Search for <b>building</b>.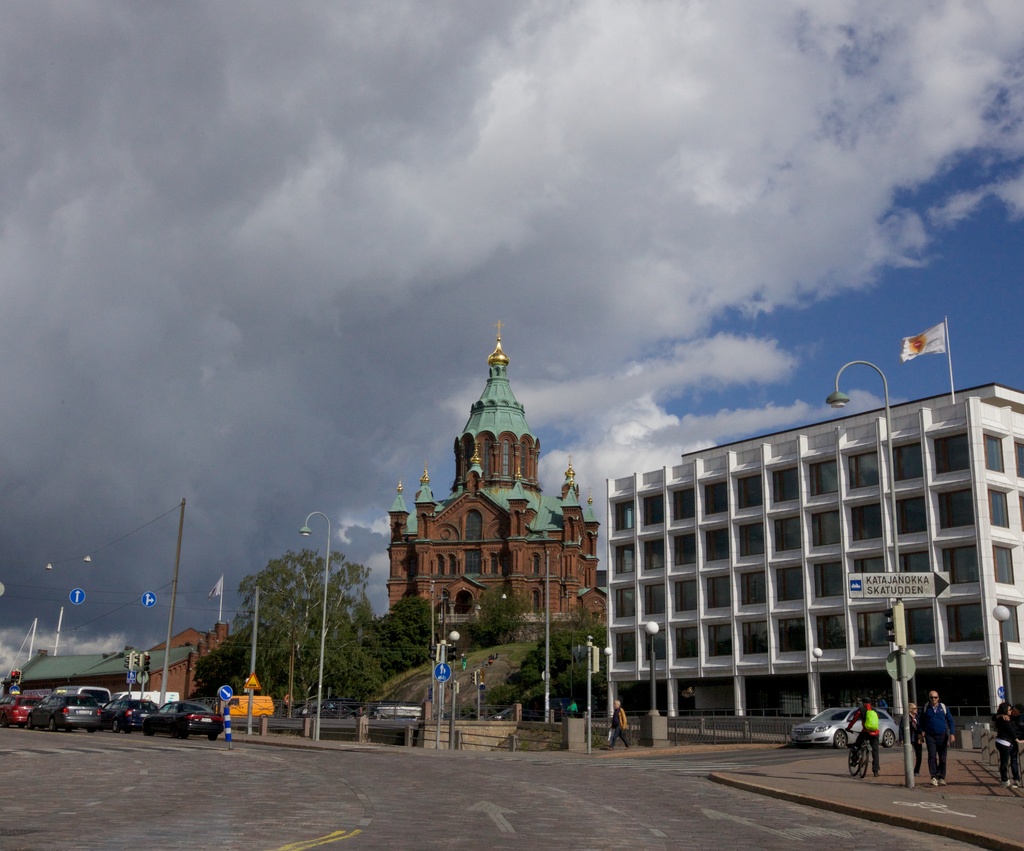
Found at locate(388, 319, 604, 624).
